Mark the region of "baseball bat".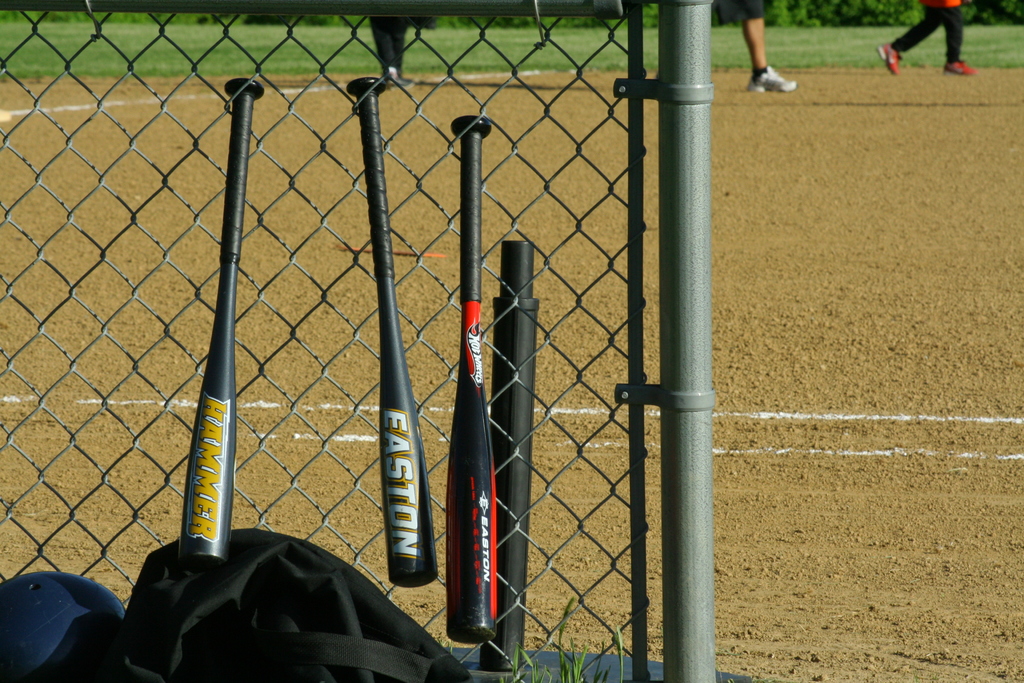
Region: (449,114,504,648).
